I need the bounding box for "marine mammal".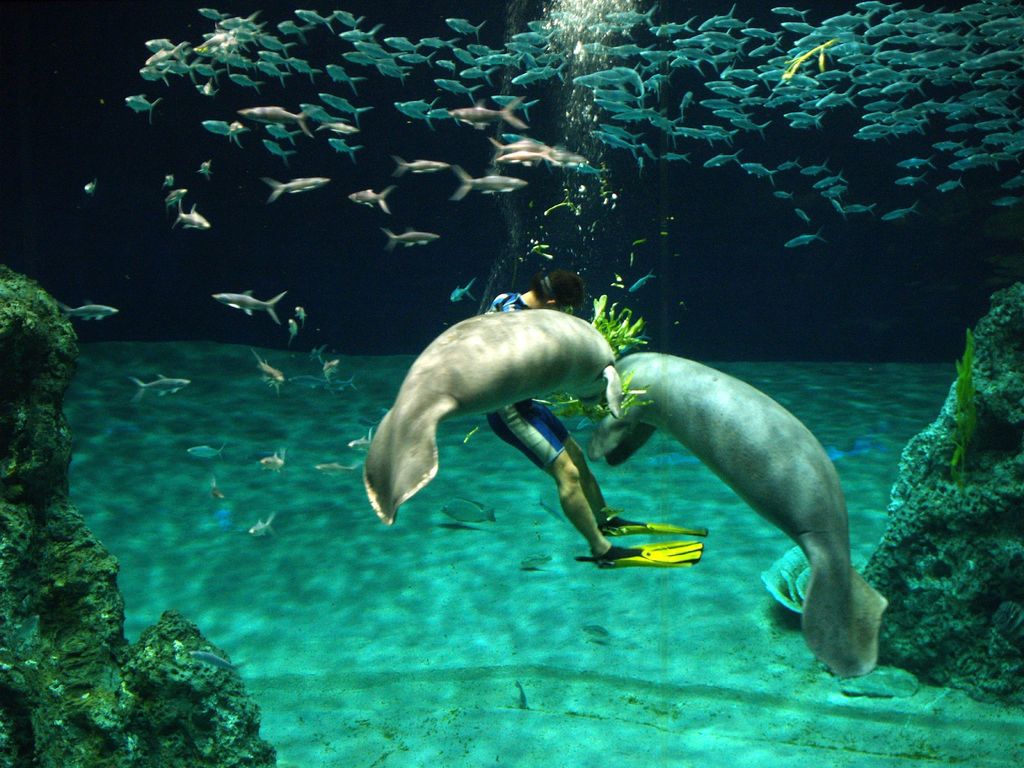
Here it is: [x1=587, y1=351, x2=893, y2=678].
